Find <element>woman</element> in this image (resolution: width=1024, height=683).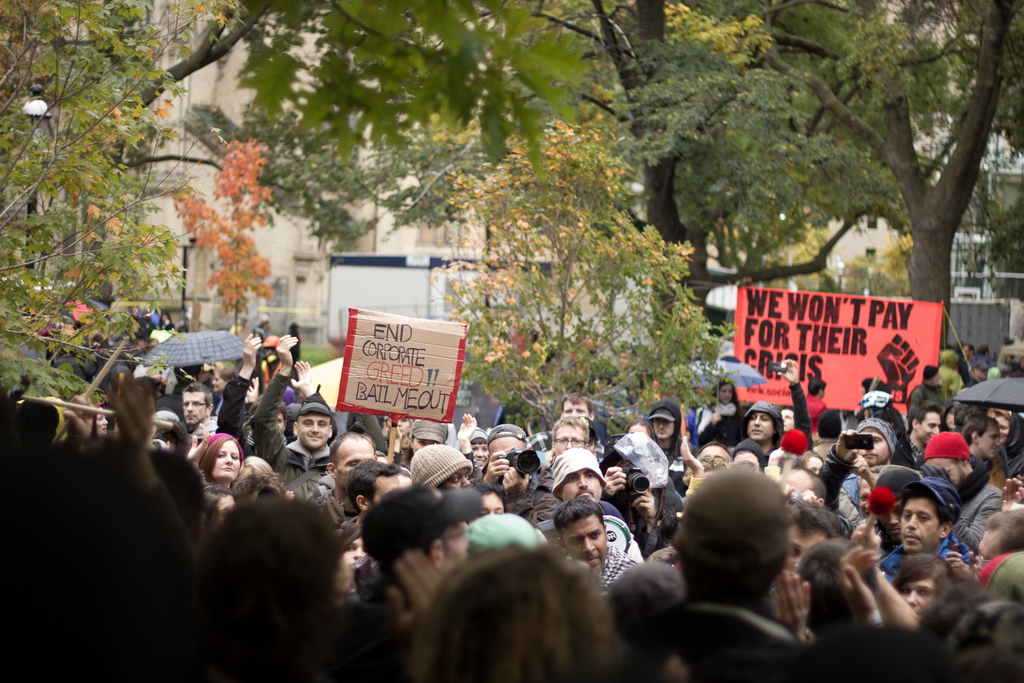
198:434:243:484.
